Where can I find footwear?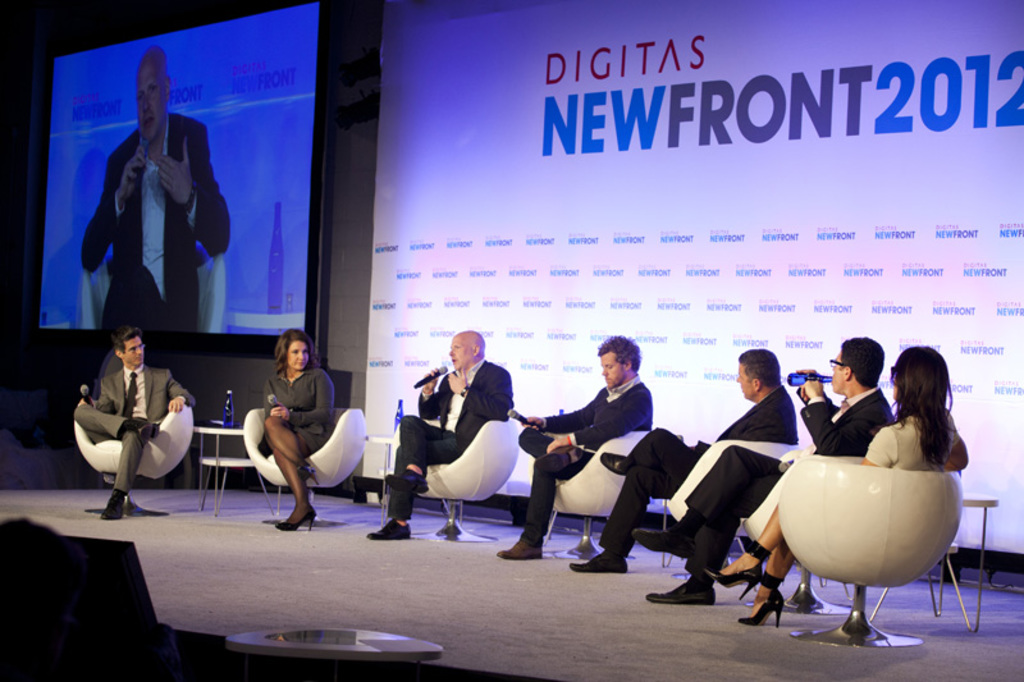
You can find it at {"left": 365, "top": 516, "right": 412, "bottom": 544}.
